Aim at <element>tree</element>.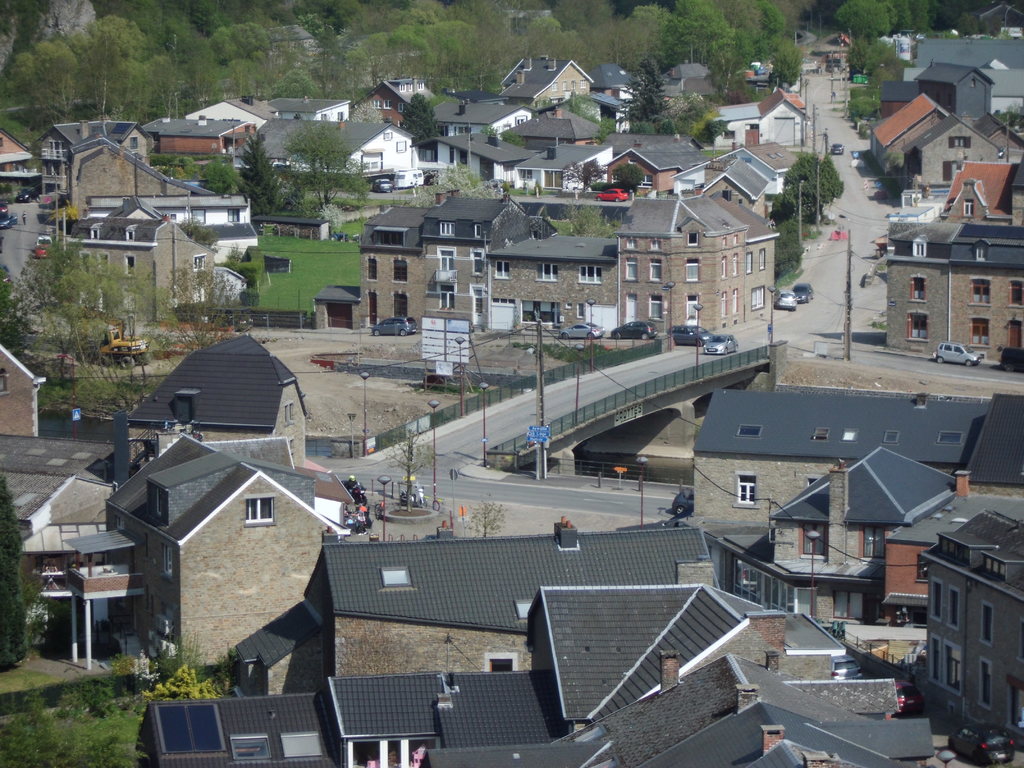
Aimed at select_region(149, 273, 244, 362).
